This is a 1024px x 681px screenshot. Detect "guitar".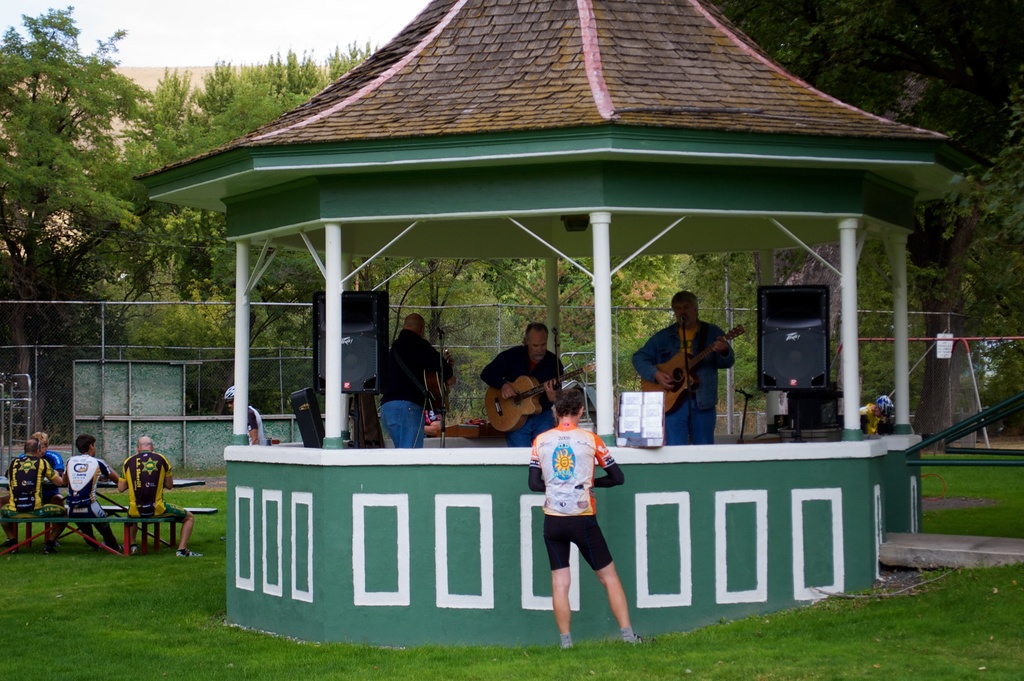
<box>425,352,458,400</box>.
